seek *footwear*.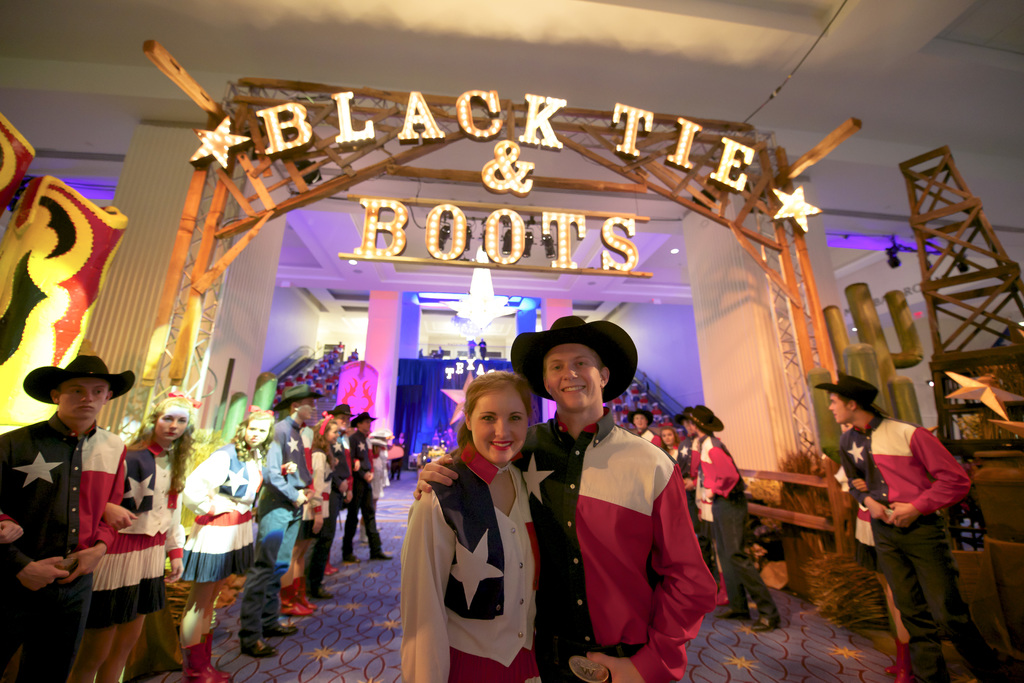
bbox=(314, 577, 335, 604).
